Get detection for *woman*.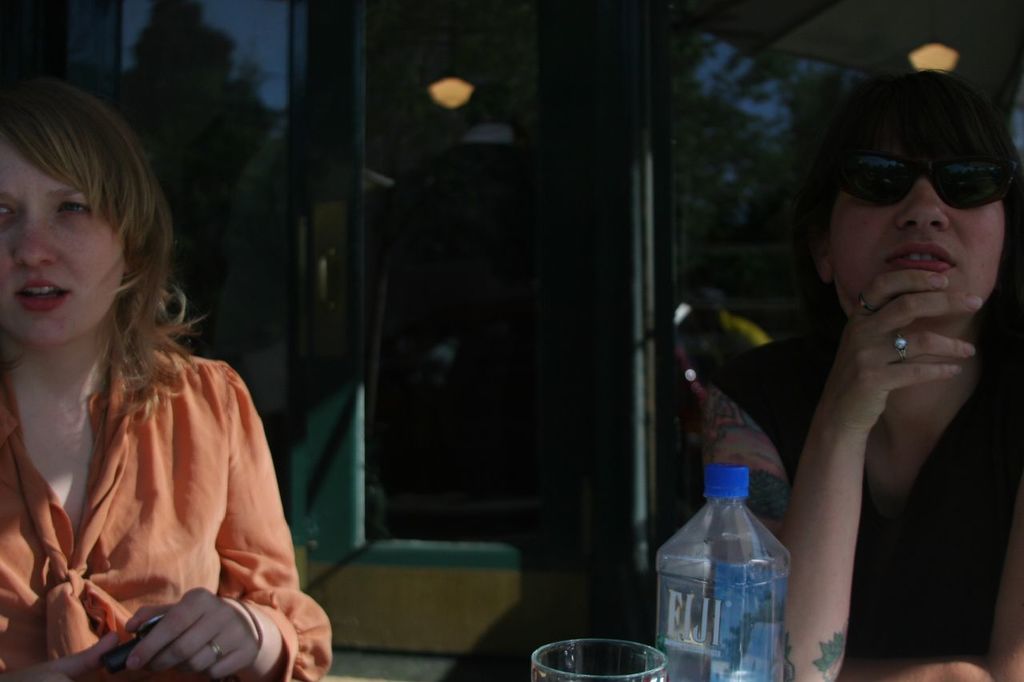
Detection: box=[0, 82, 290, 673].
